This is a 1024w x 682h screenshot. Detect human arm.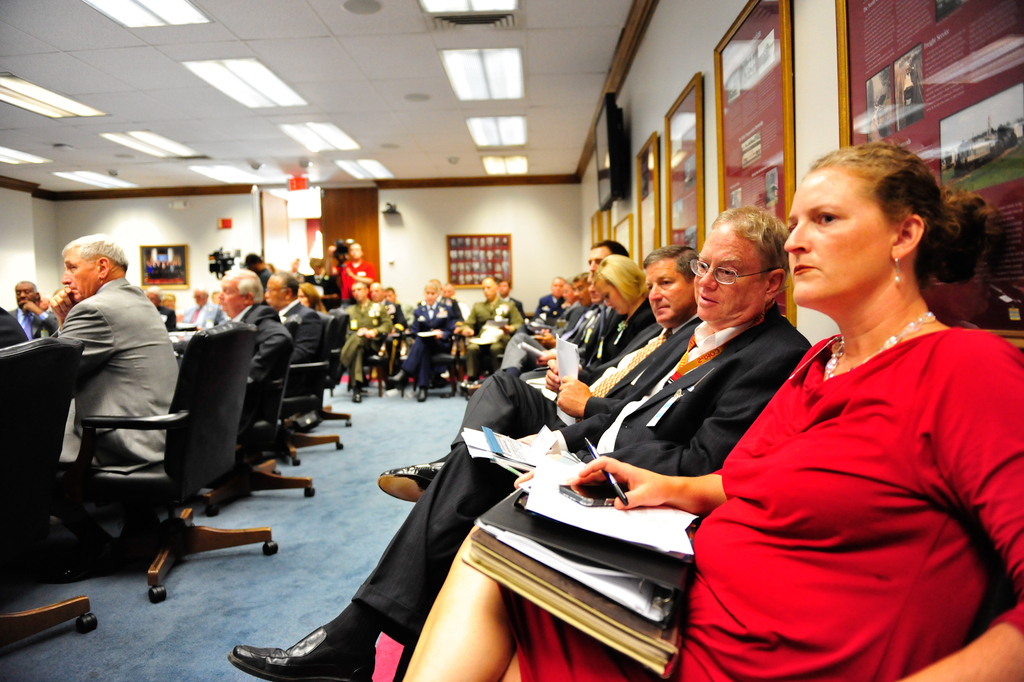
<box>559,372,618,420</box>.
